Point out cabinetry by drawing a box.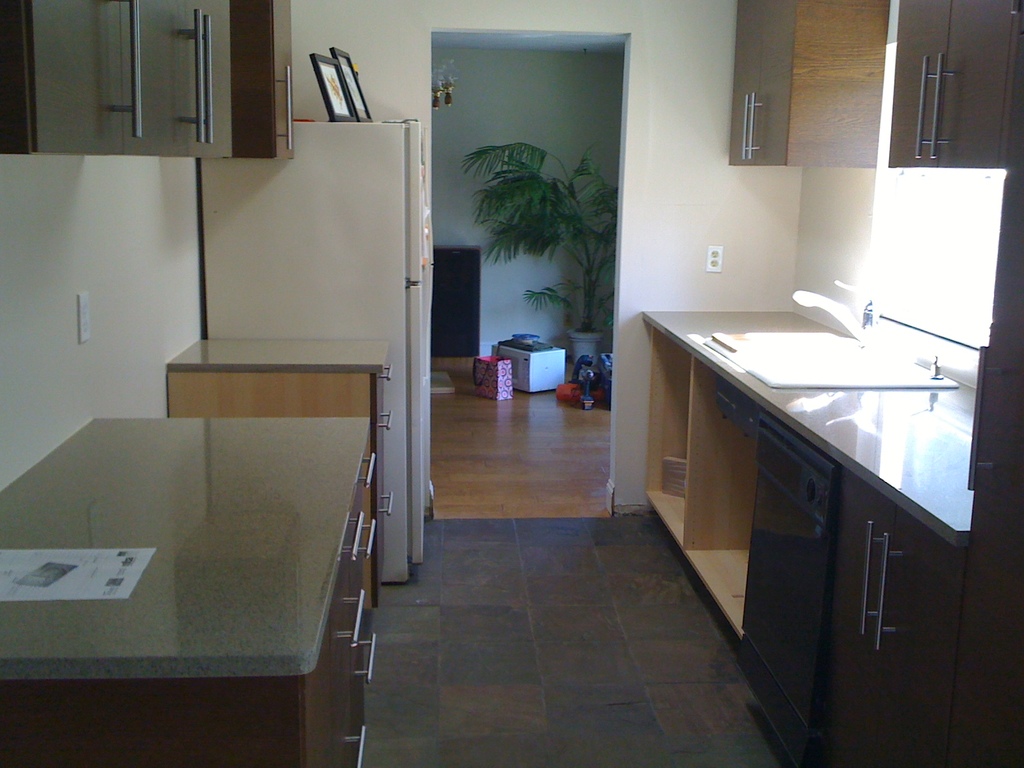
box=[680, 358, 762, 643].
